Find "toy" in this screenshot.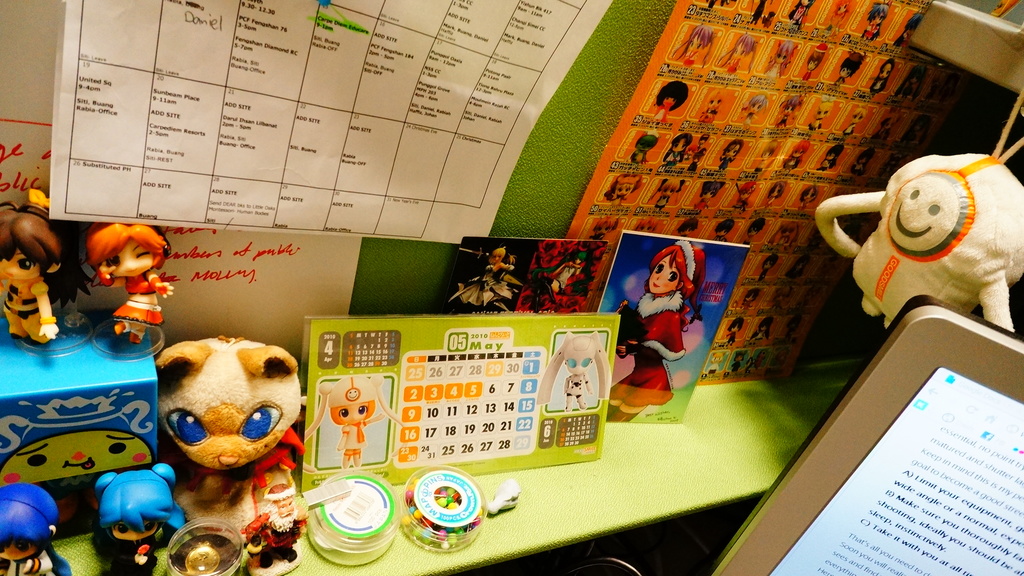
The bounding box for "toy" is [896,63,929,103].
